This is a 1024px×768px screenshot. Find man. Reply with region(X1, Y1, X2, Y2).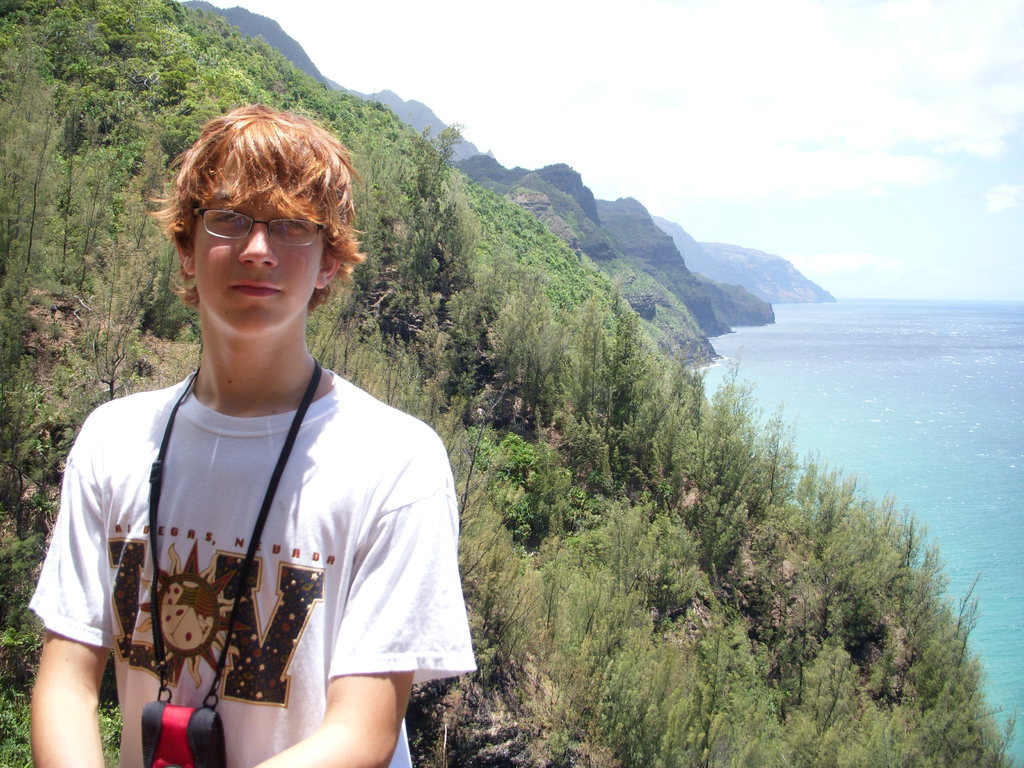
region(30, 103, 465, 767).
